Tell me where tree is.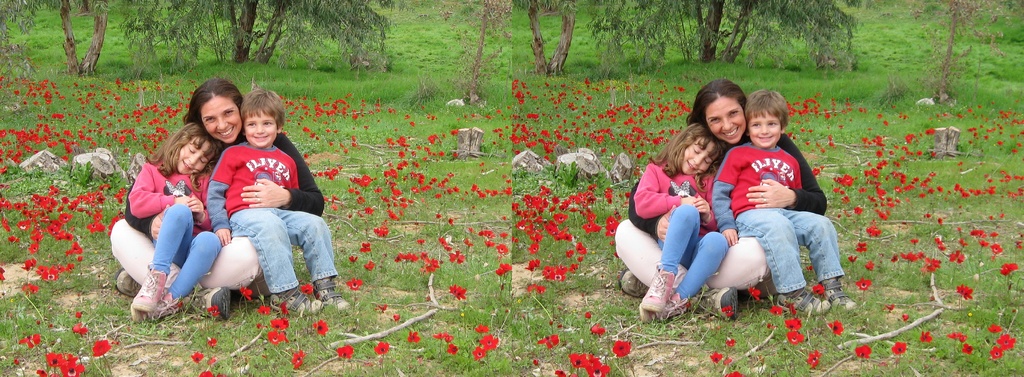
tree is at [49, 0, 163, 83].
